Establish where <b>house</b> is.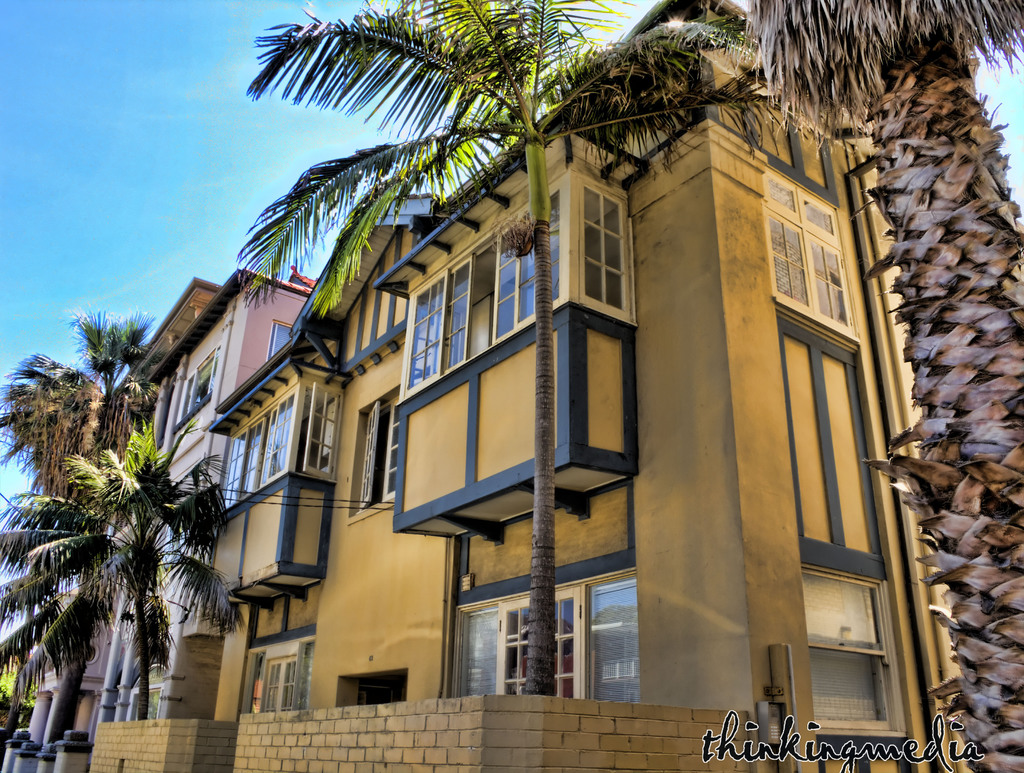
Established at 2/271/321/770.
